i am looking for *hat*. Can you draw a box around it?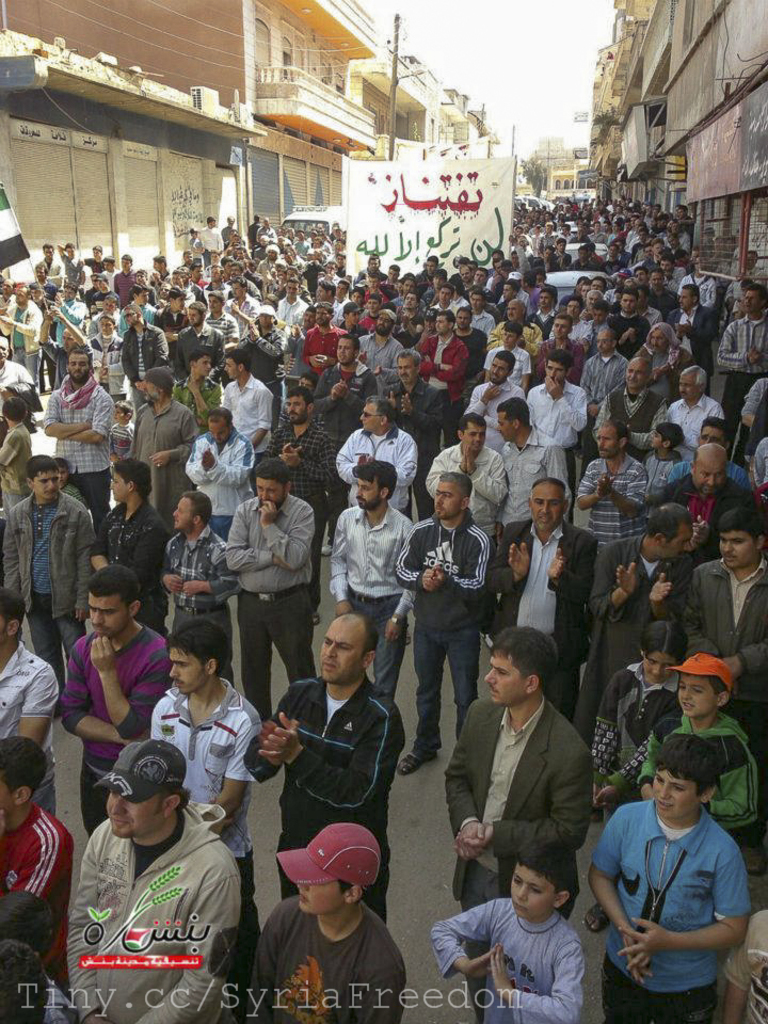
Sure, the bounding box is bbox(90, 739, 186, 806).
